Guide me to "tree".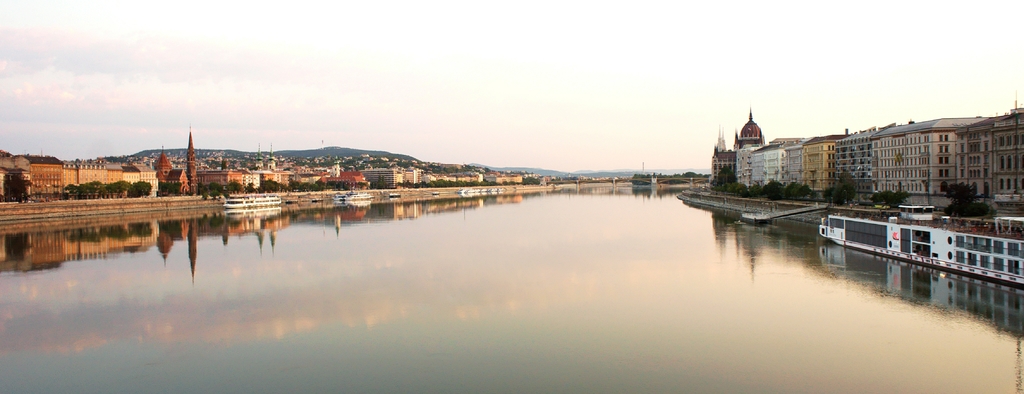
Guidance: (x1=159, y1=181, x2=185, y2=199).
